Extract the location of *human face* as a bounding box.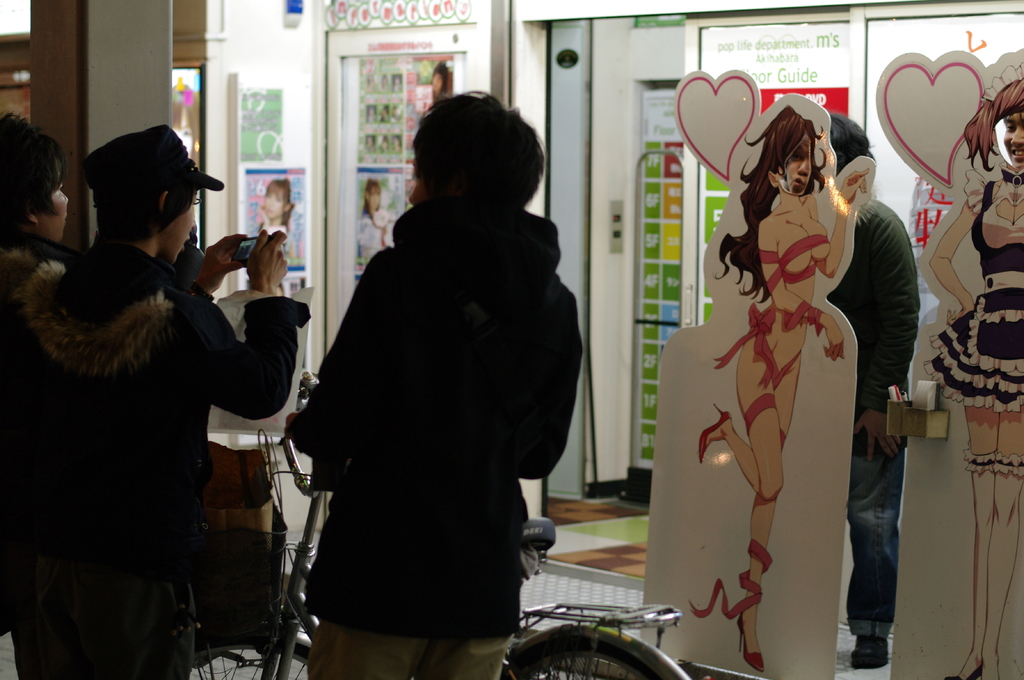
{"left": 1000, "top": 112, "right": 1023, "bottom": 162}.
